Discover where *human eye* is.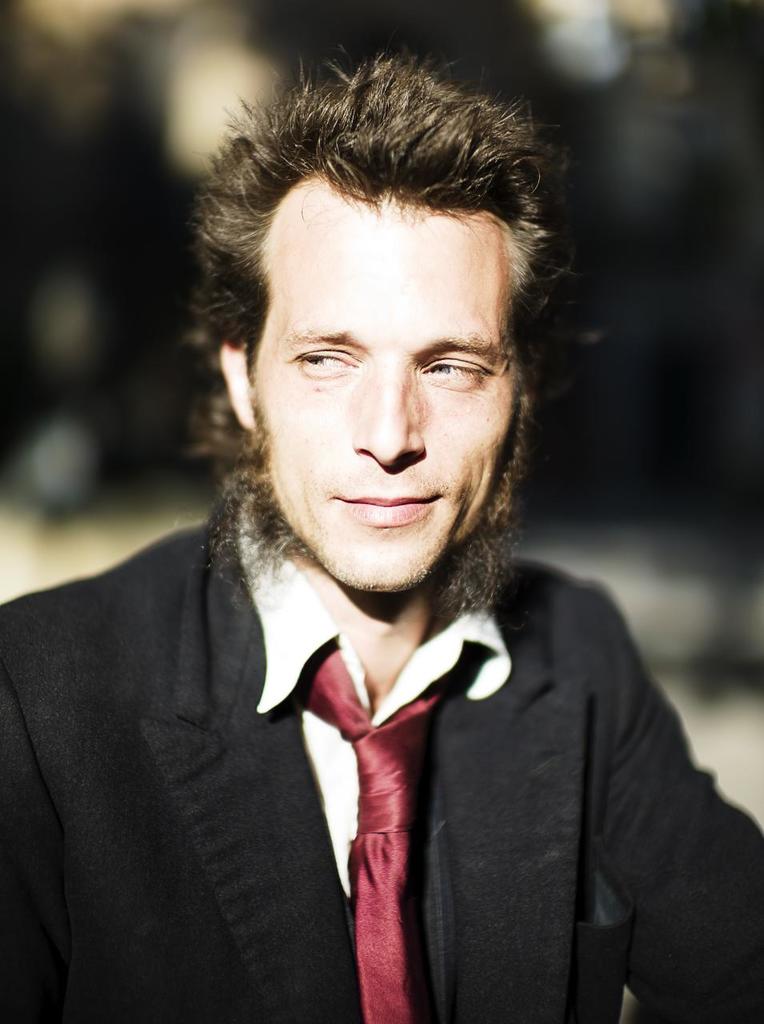
Discovered at box=[419, 347, 495, 400].
